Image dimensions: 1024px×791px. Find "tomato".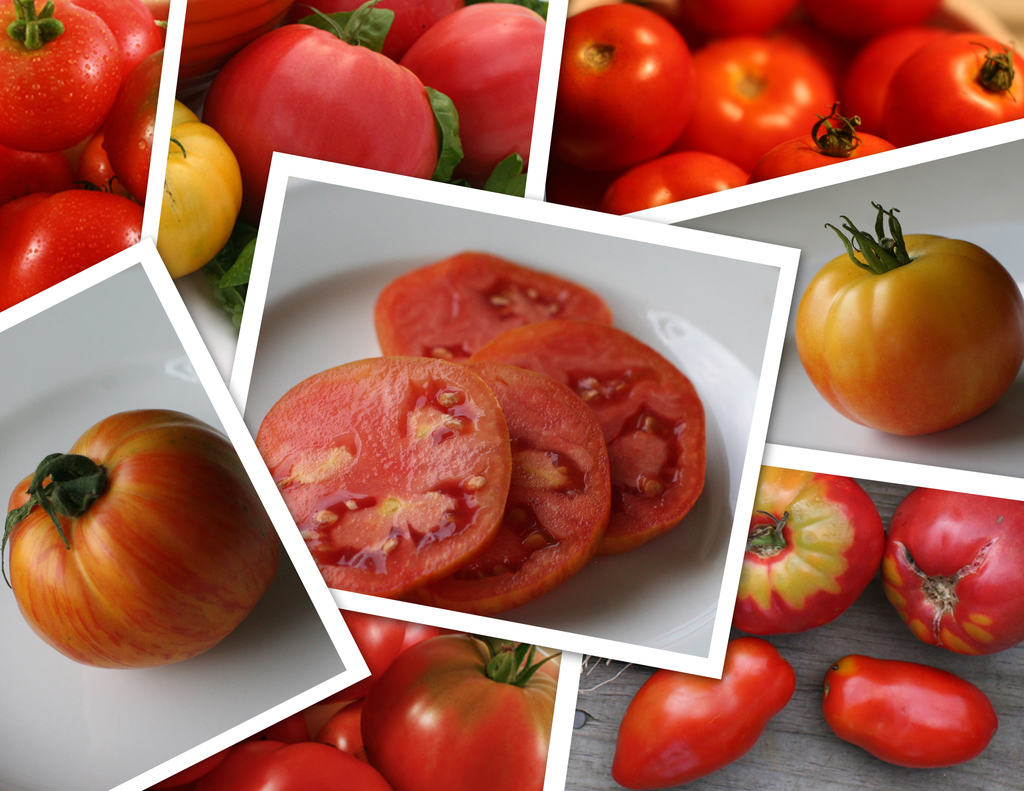
bbox(473, 312, 705, 550).
